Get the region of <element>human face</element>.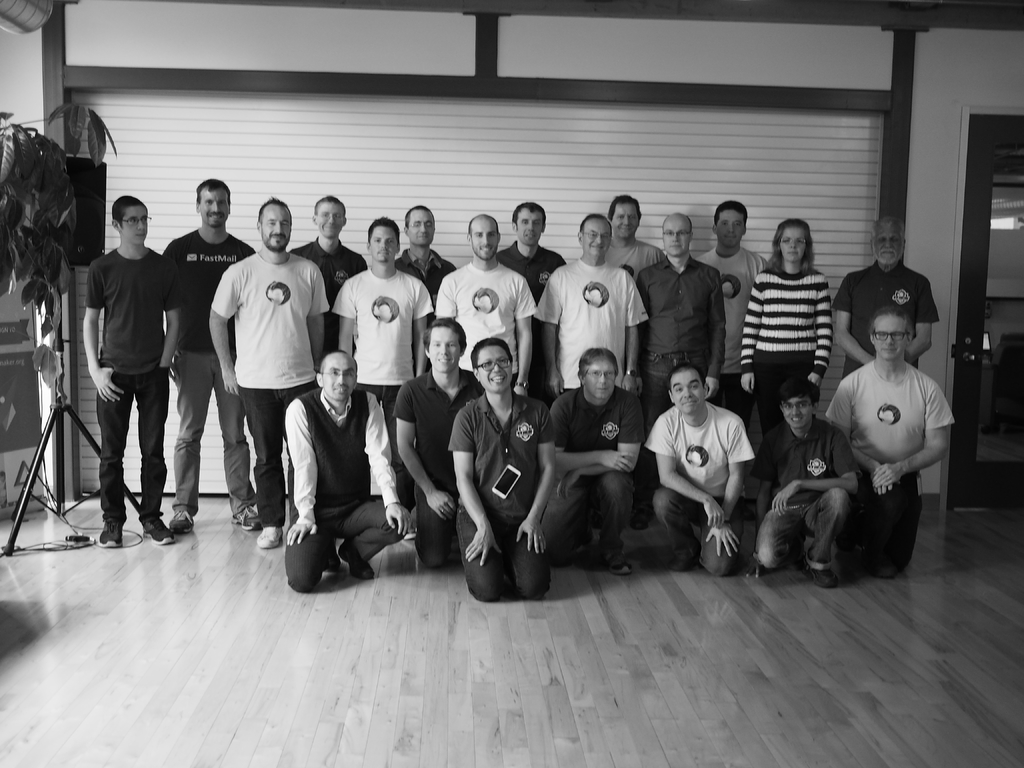
429/326/460/372.
